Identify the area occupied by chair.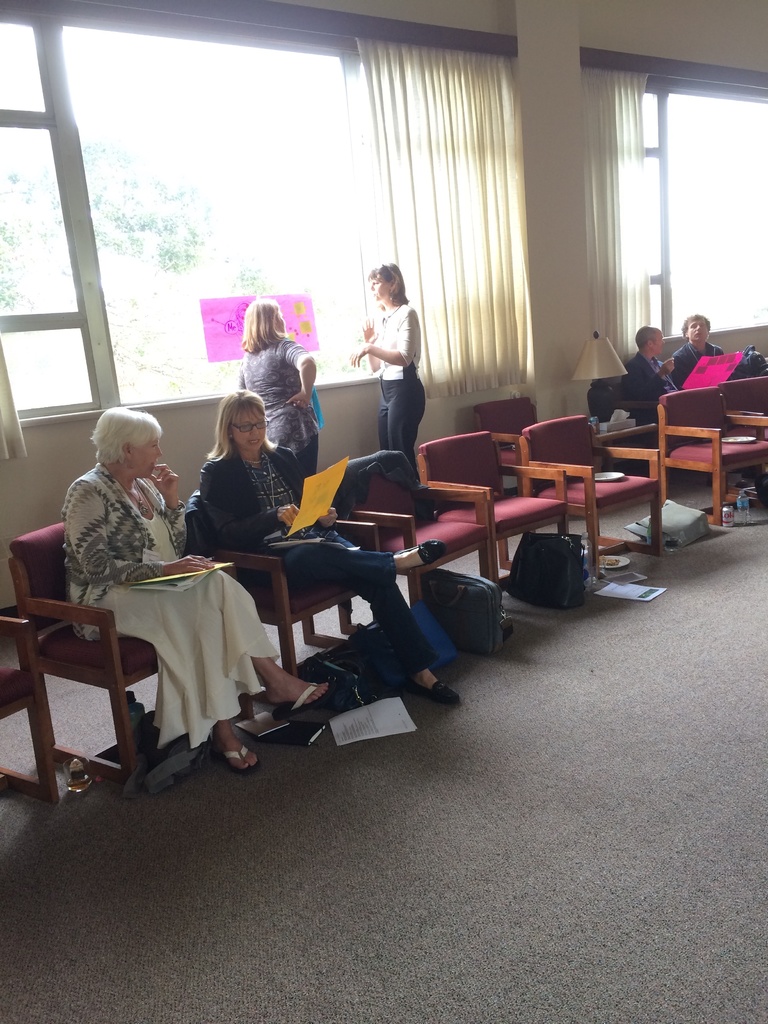
Area: left=0, top=616, right=63, bottom=809.
